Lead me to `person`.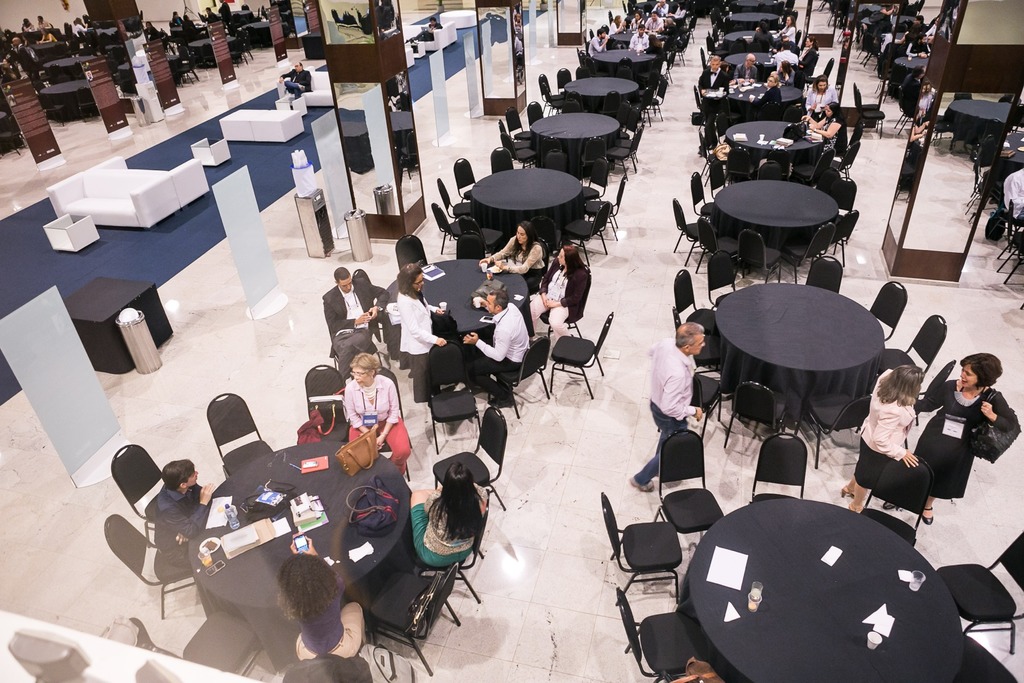
Lead to [x1=801, y1=77, x2=835, y2=126].
